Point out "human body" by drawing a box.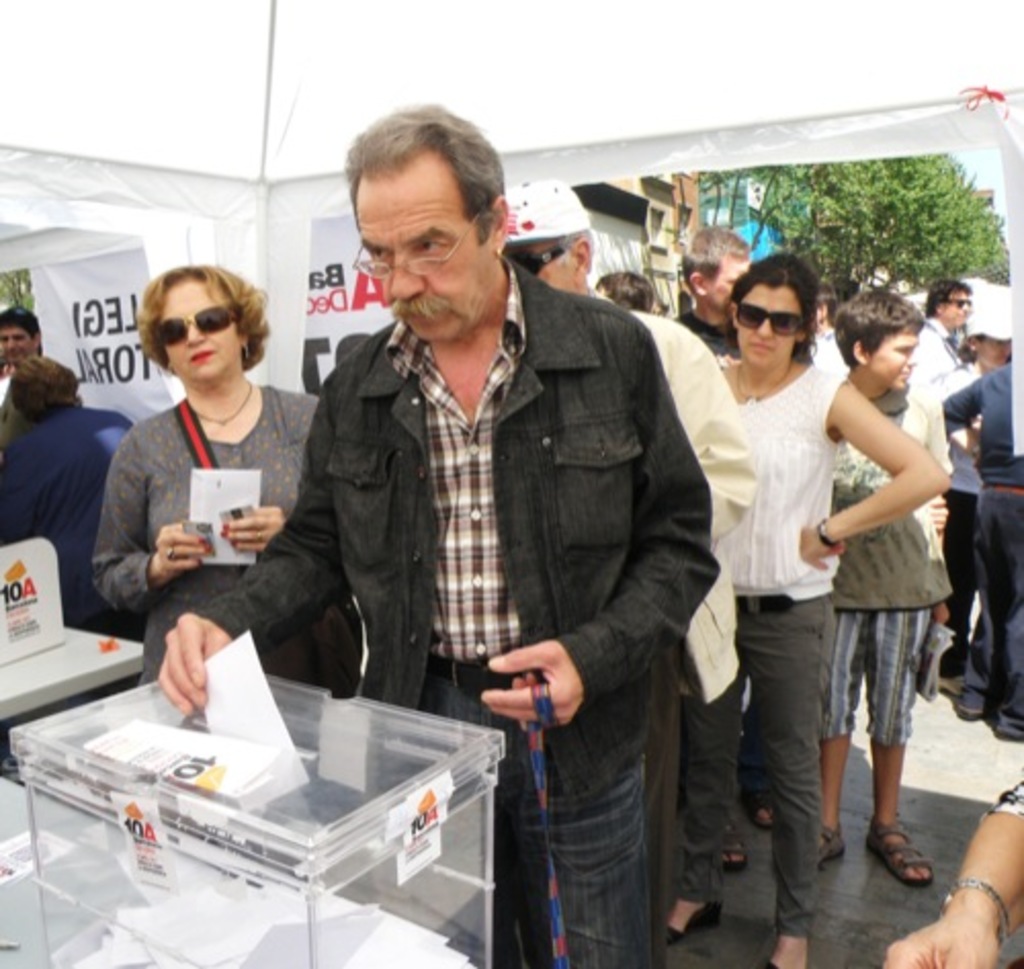
{"left": 0, "top": 363, "right": 156, "bottom": 615}.
